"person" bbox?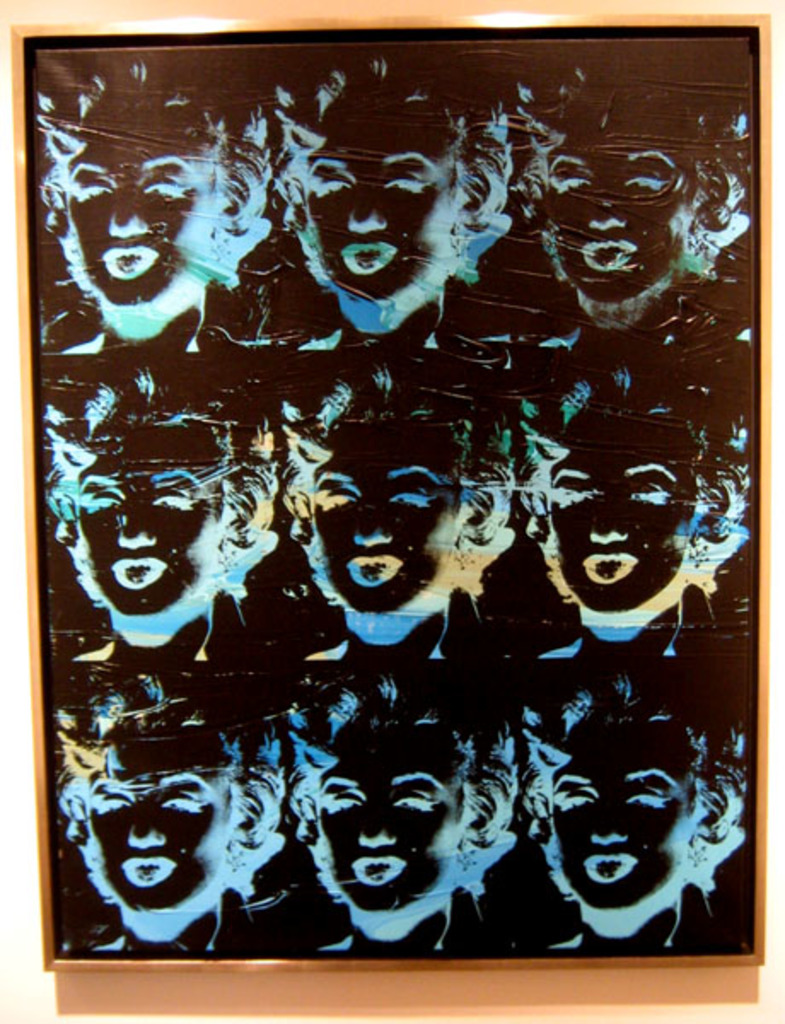
<region>512, 357, 753, 669</region>
